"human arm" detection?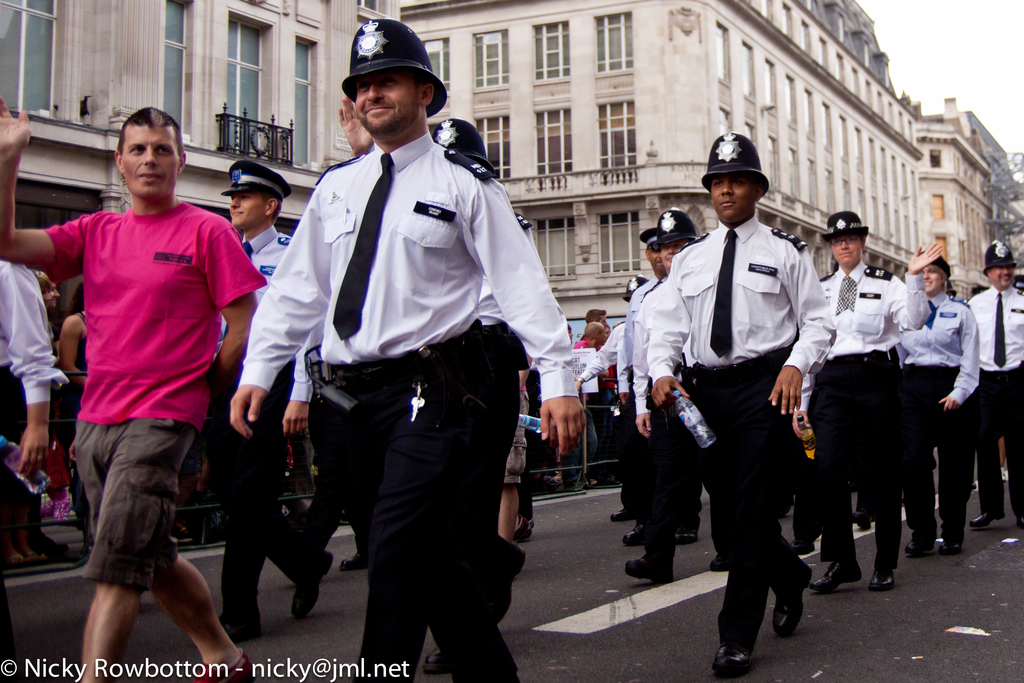
0 263 60 490
